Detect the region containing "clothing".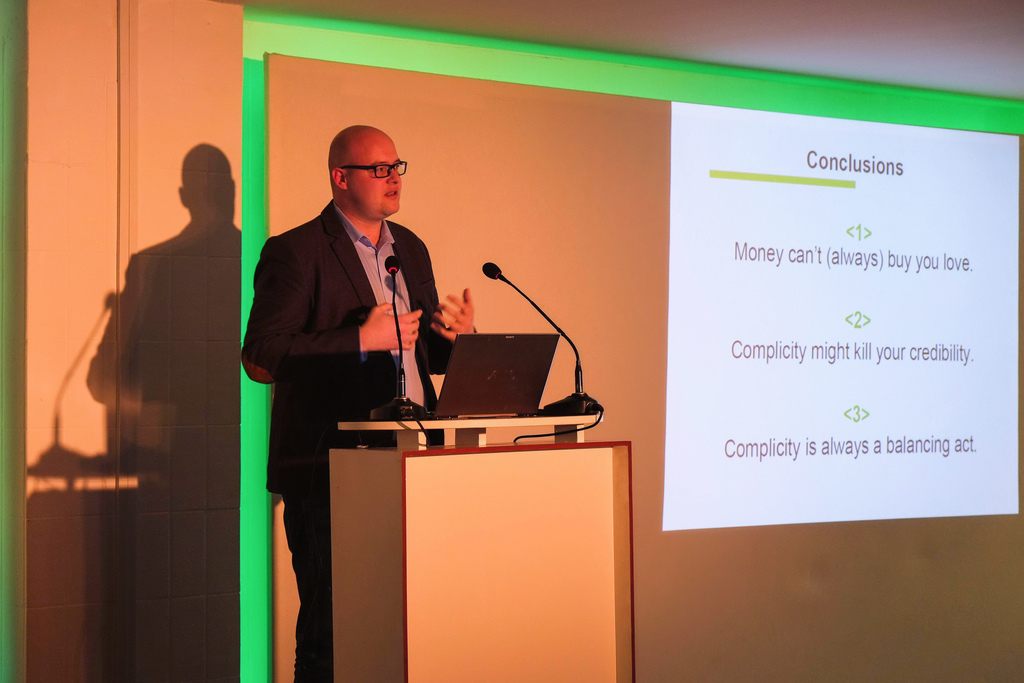
l=241, t=201, r=478, b=682.
